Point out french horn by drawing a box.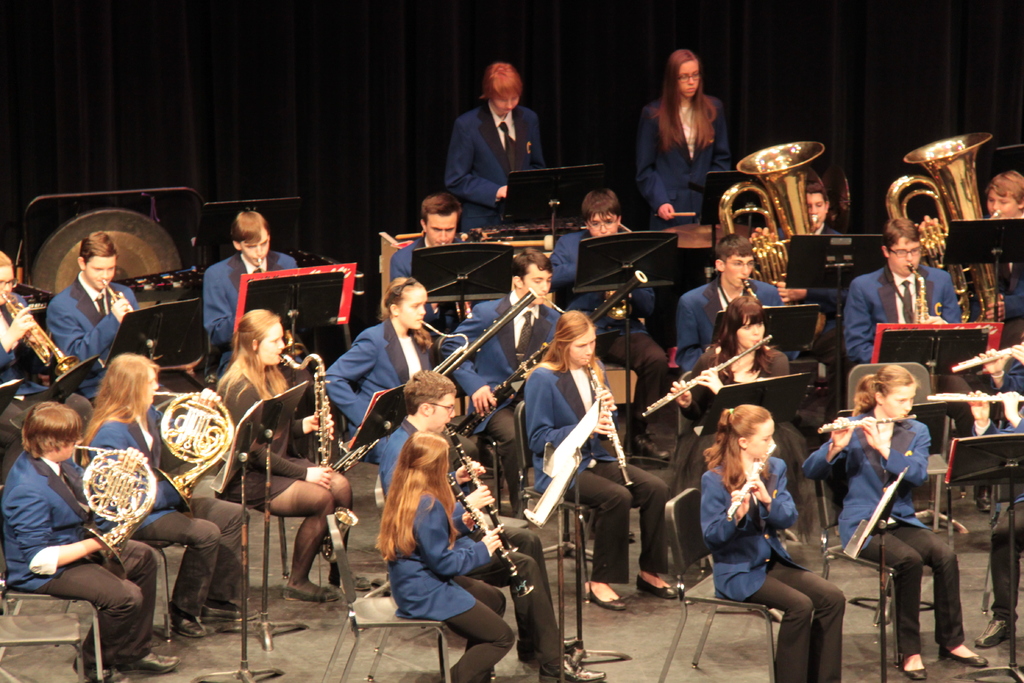
bbox=(919, 391, 1023, 404).
